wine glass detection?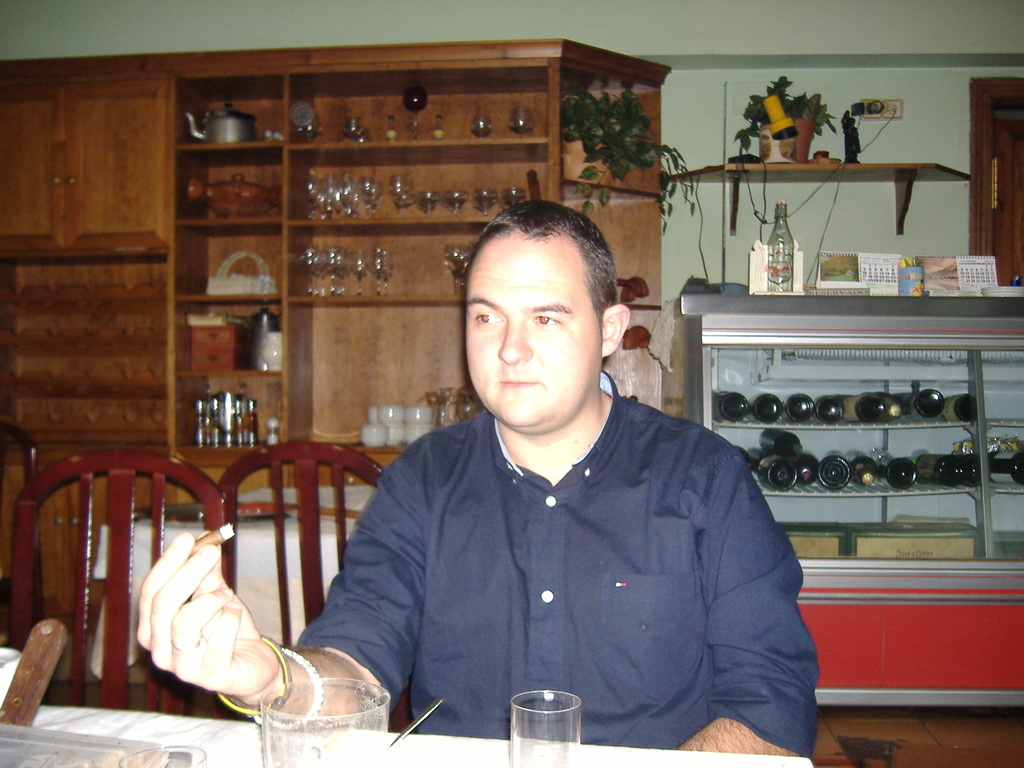
select_region(320, 170, 336, 216)
